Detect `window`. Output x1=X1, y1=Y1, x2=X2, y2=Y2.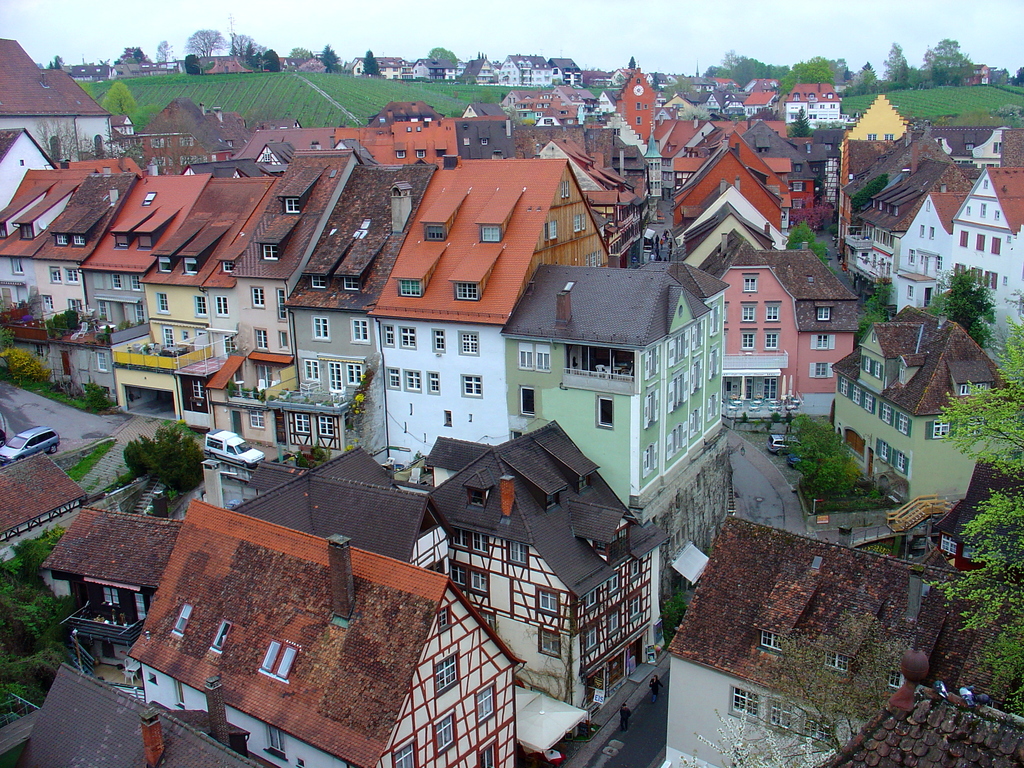
x1=382, y1=324, x2=394, y2=346.
